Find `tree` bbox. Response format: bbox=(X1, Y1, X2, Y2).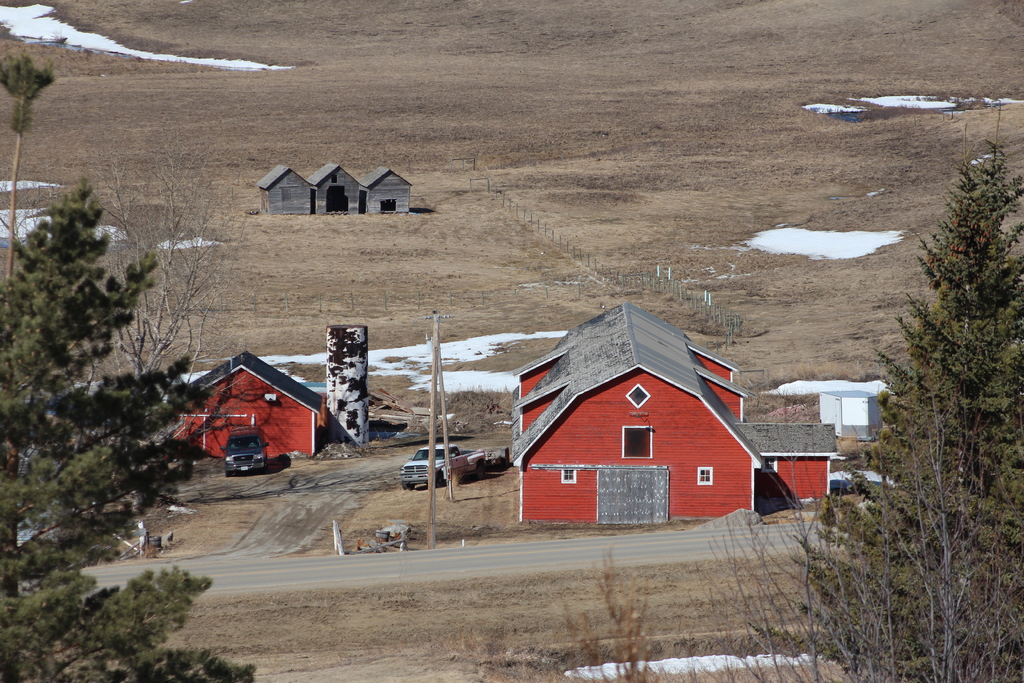
bbox=(696, 504, 847, 682).
